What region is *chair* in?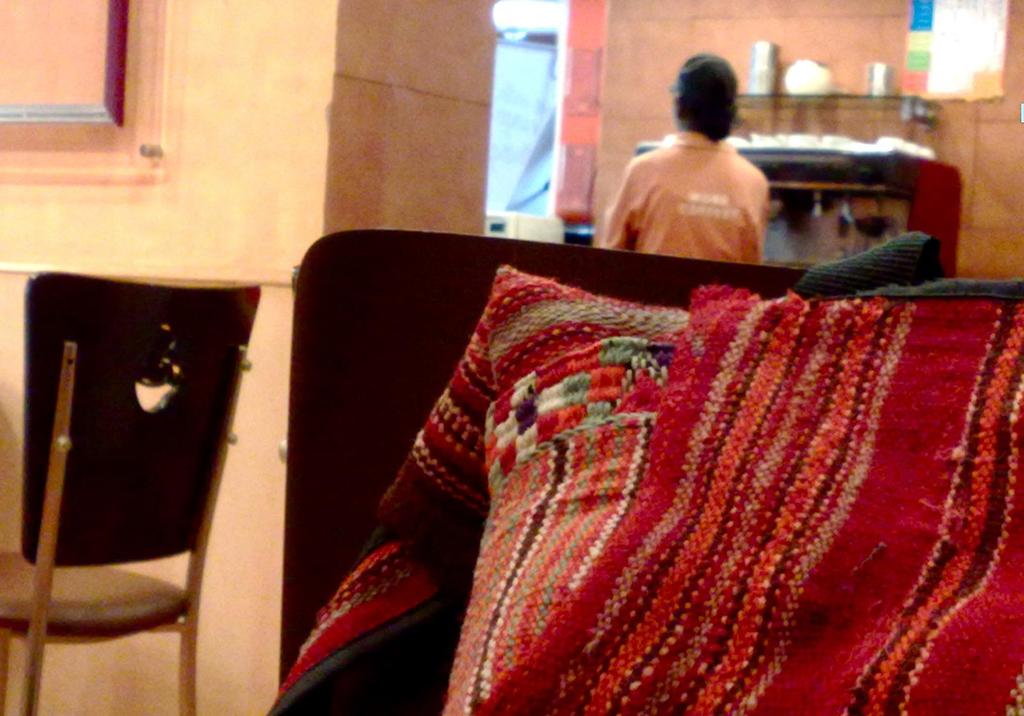
crop(273, 227, 1023, 715).
